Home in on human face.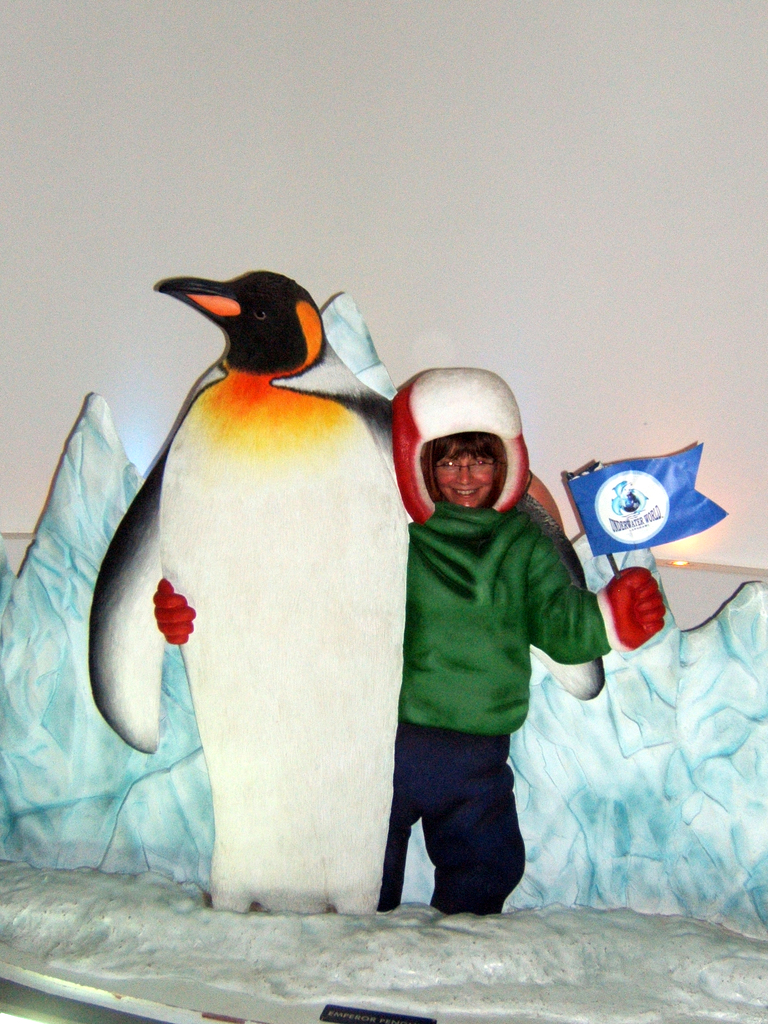
Homed in at l=423, t=428, r=502, b=507.
